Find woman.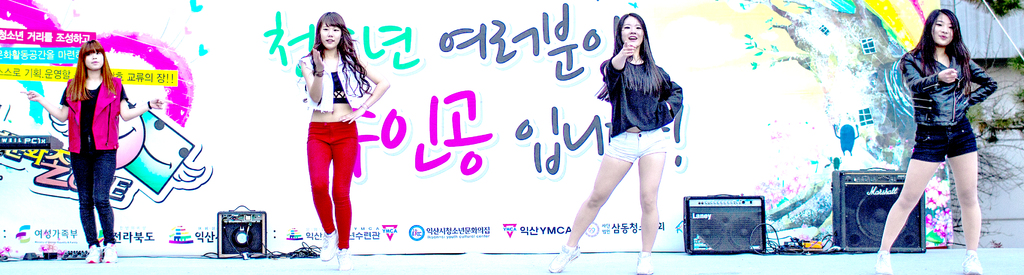
Rect(298, 11, 390, 262).
